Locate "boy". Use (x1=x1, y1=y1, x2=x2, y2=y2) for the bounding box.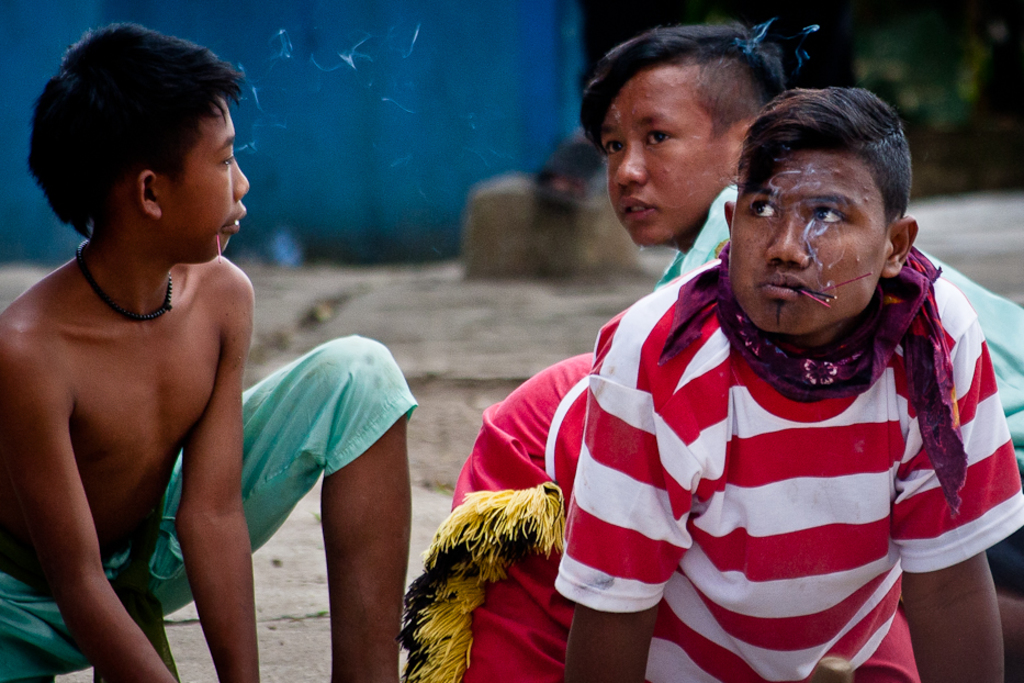
(x1=394, y1=86, x2=1023, y2=682).
